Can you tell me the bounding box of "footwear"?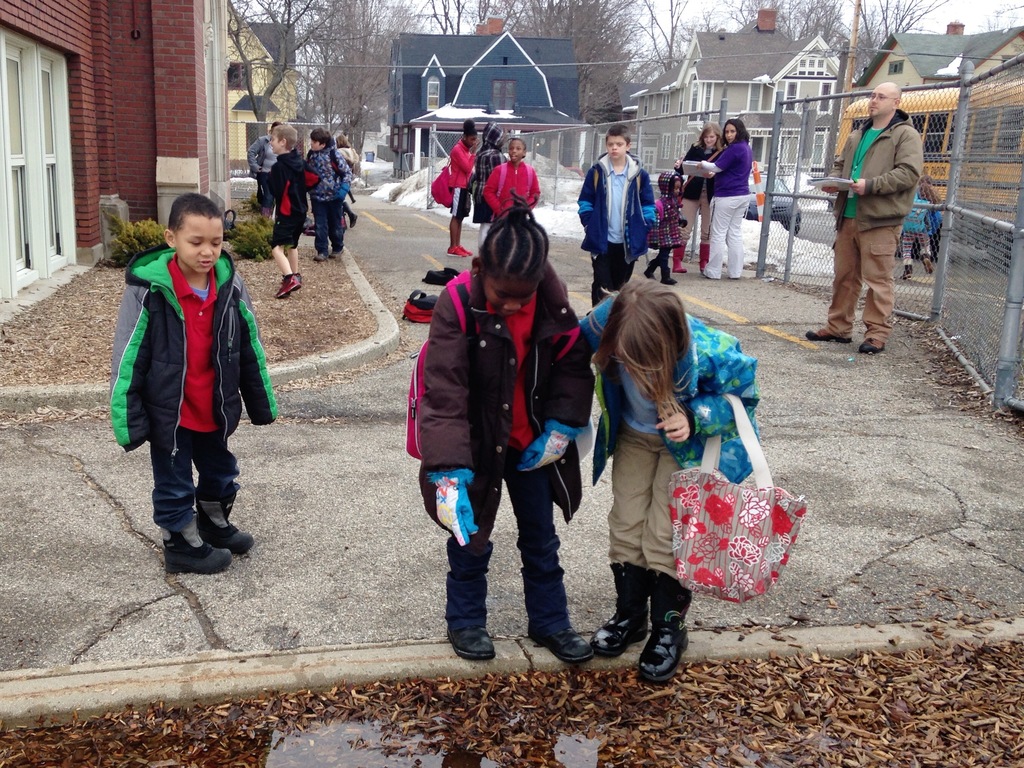
x1=275 y1=274 x2=299 y2=300.
